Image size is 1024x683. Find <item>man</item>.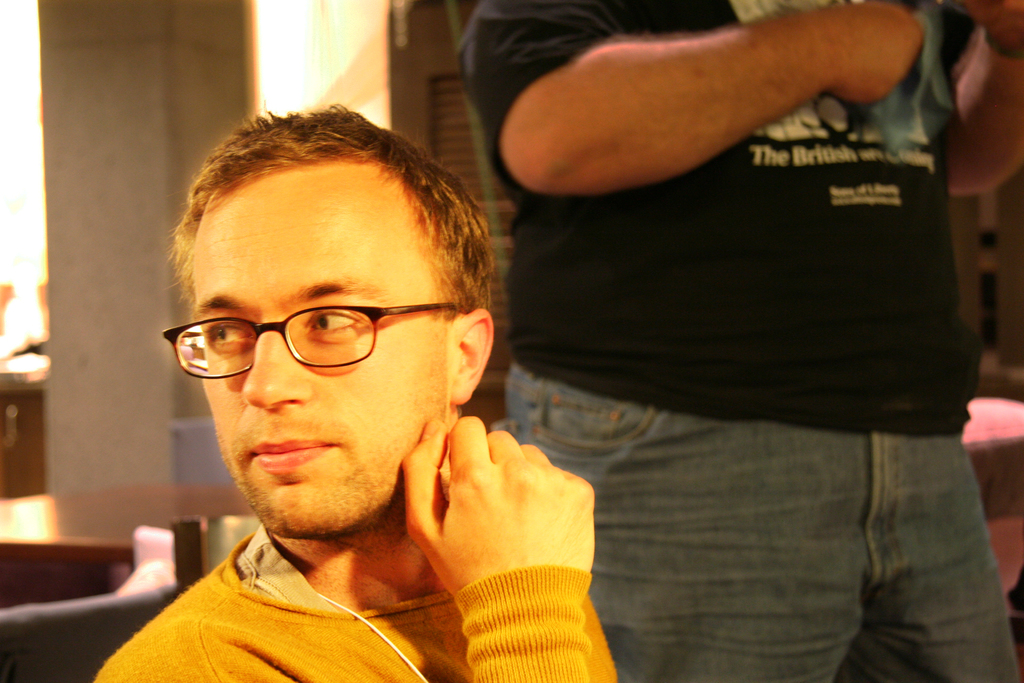
454,0,1022,682.
